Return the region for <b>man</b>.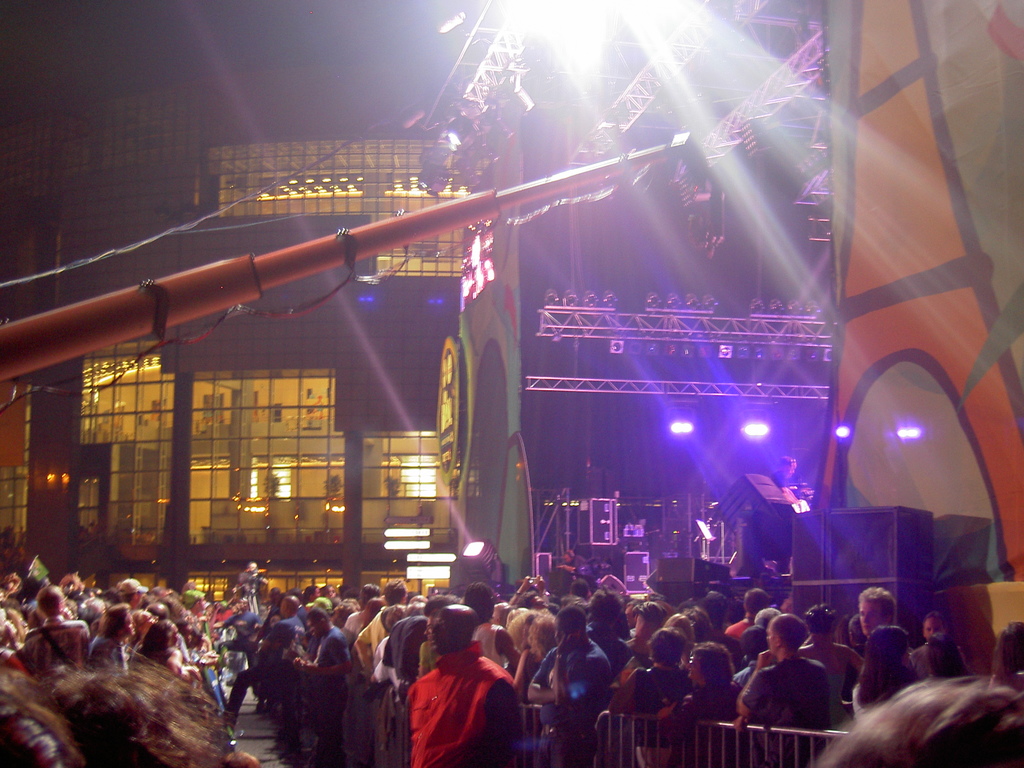
bbox=[92, 595, 144, 662].
